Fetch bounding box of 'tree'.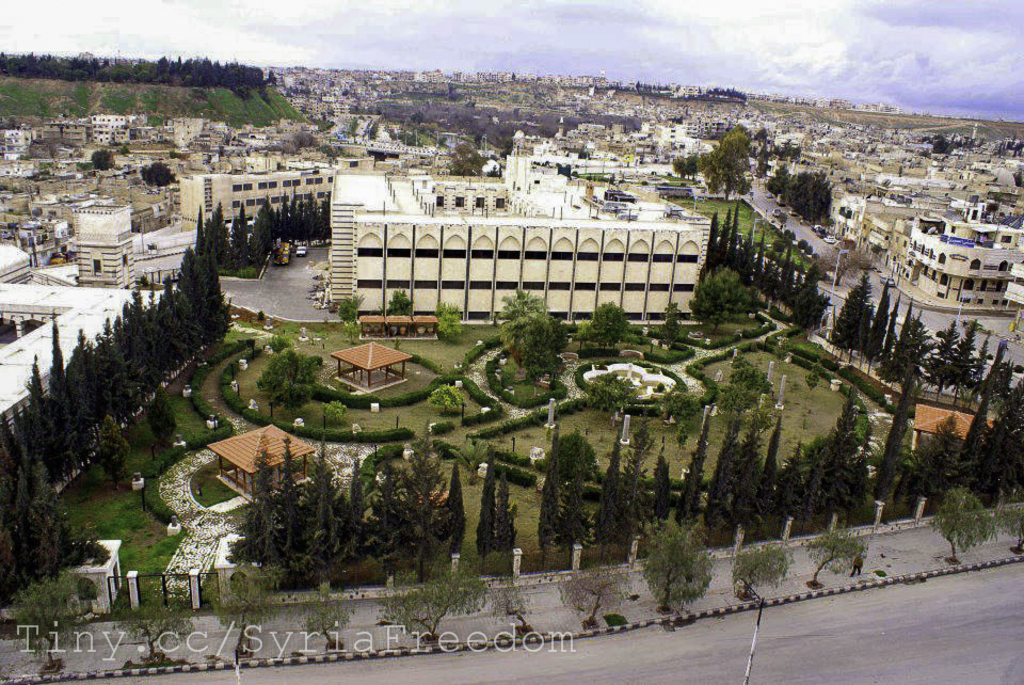
Bbox: region(729, 540, 793, 594).
